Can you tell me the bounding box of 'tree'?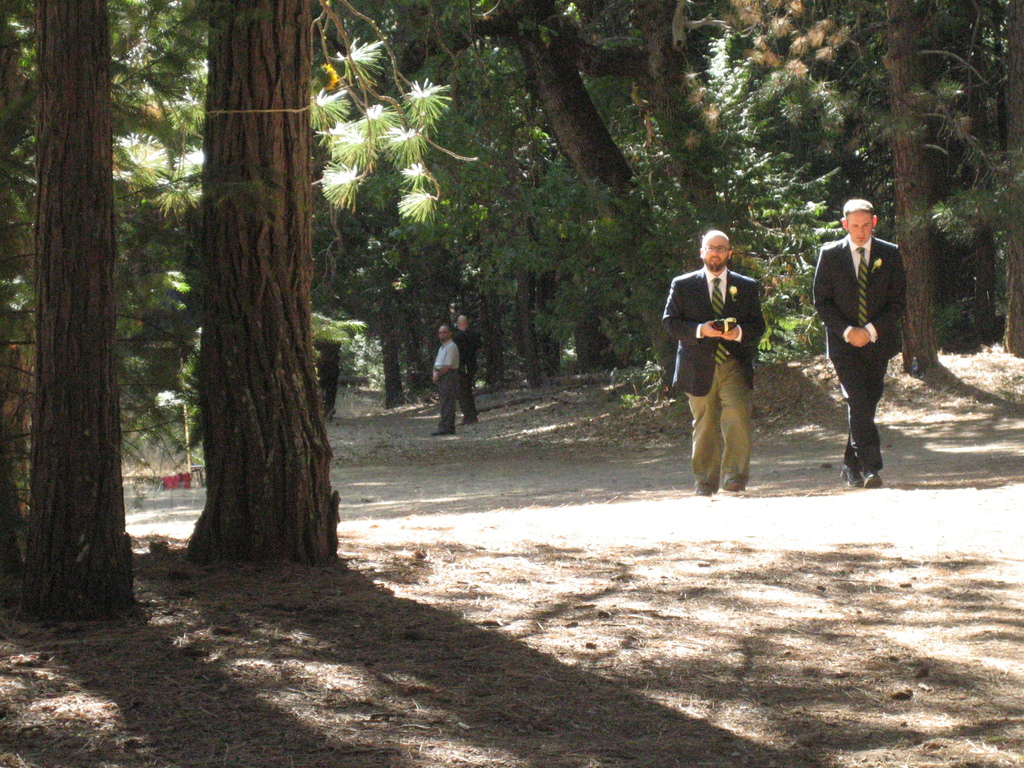
25 0 141 611.
